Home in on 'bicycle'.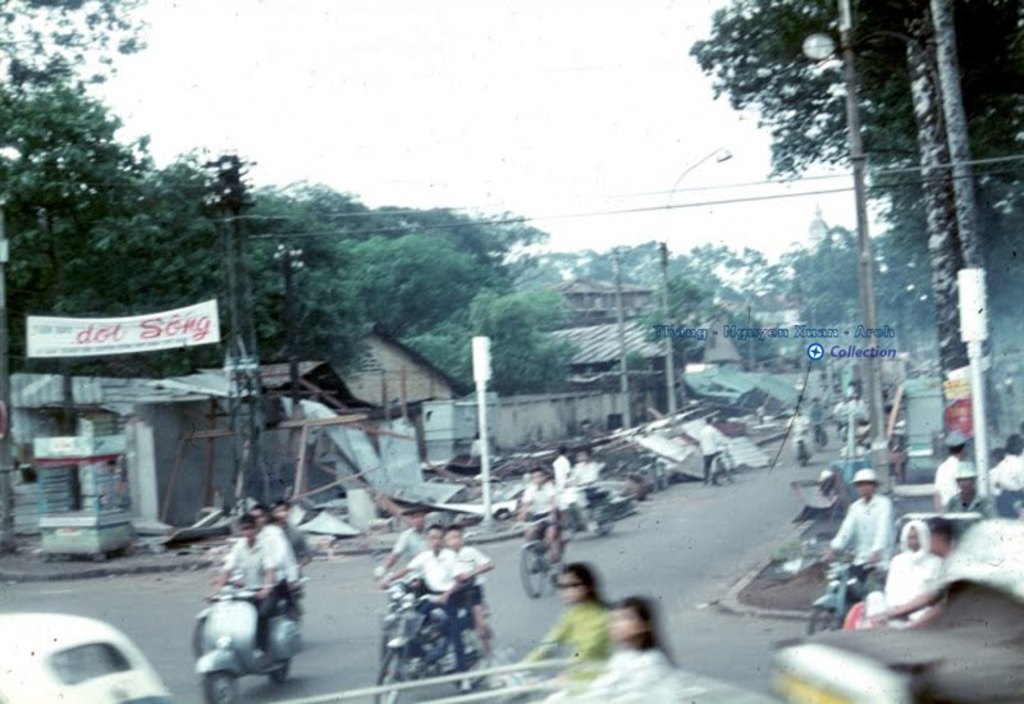
Homed in at (709,440,736,483).
